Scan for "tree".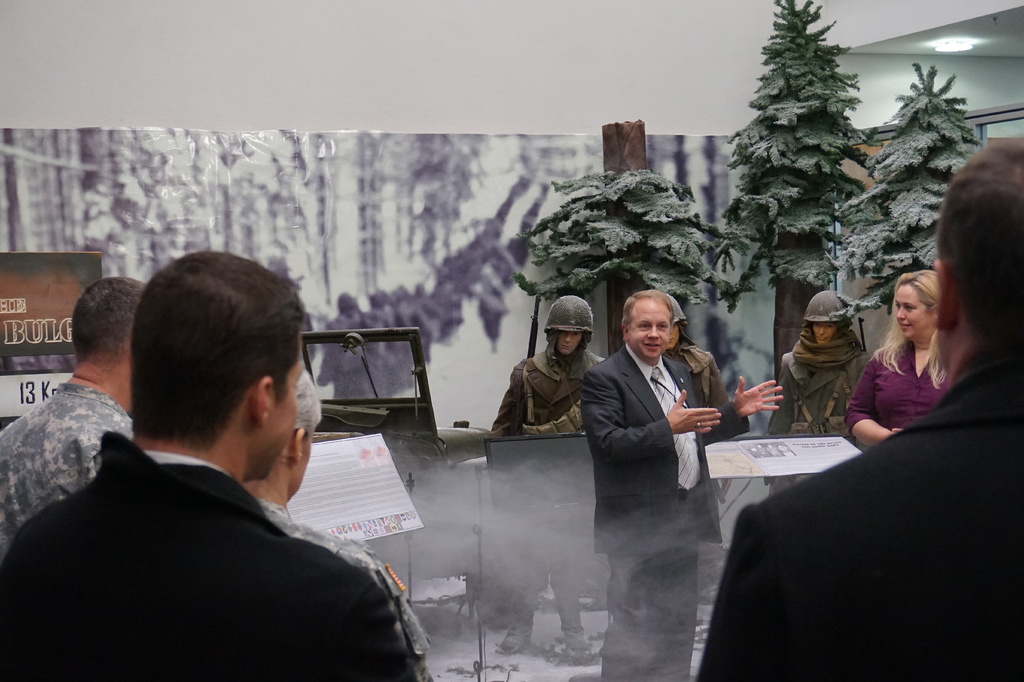
Scan result: pyautogui.locateOnScreen(514, 170, 714, 304).
